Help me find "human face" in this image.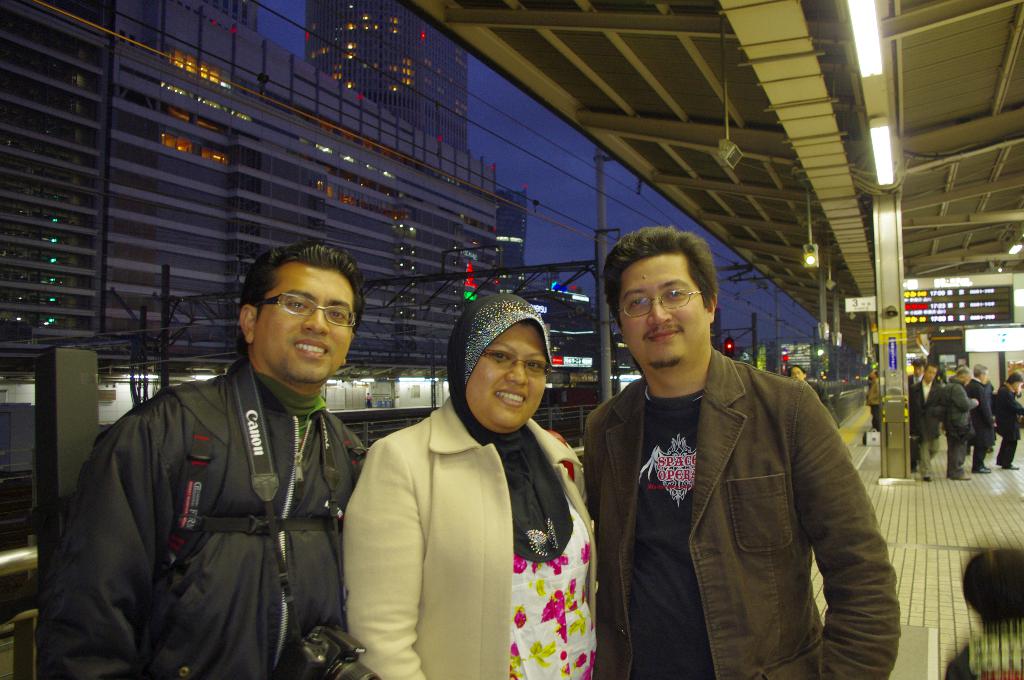
Found it: [618, 254, 707, 360].
